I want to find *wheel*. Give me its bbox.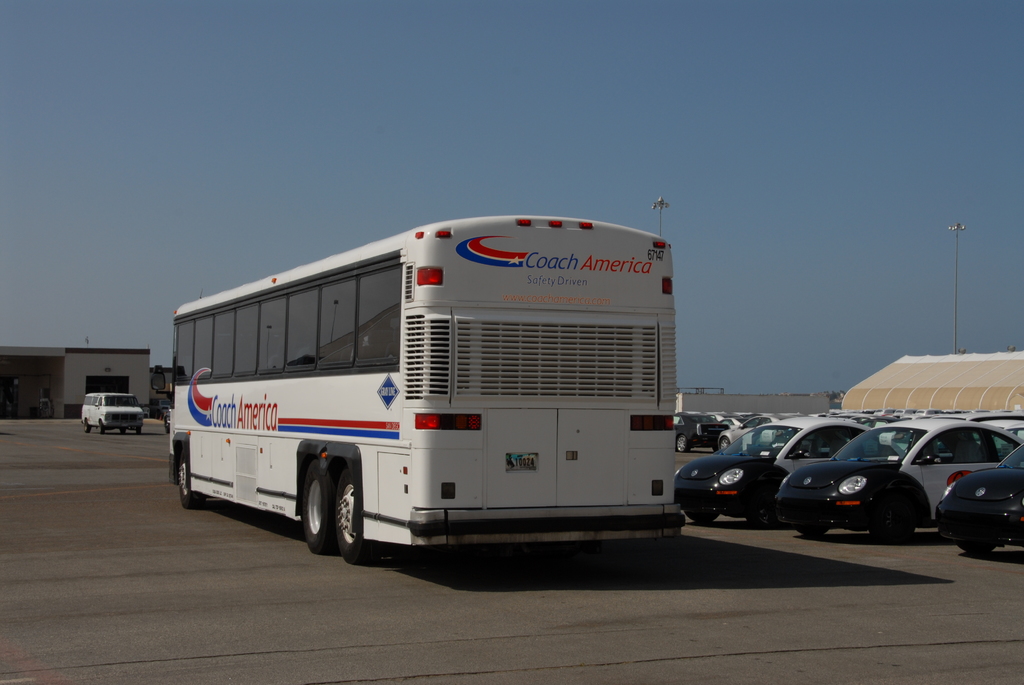
335/467/374/564.
